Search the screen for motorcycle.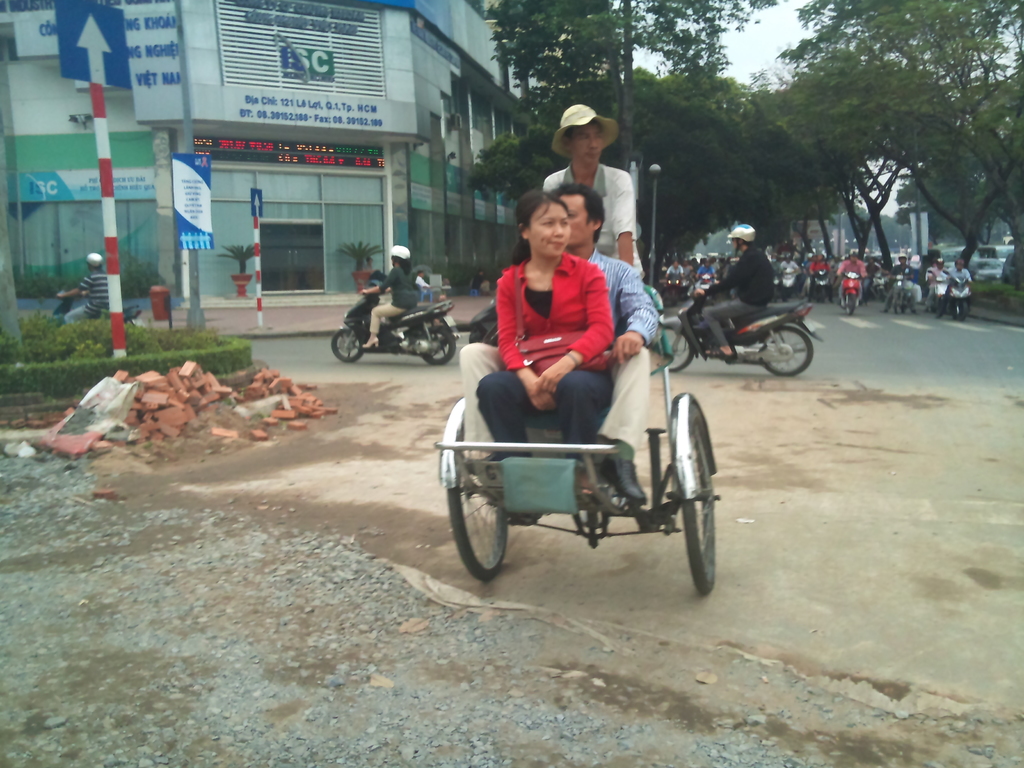
Found at {"left": 931, "top": 267, "right": 948, "bottom": 315}.
